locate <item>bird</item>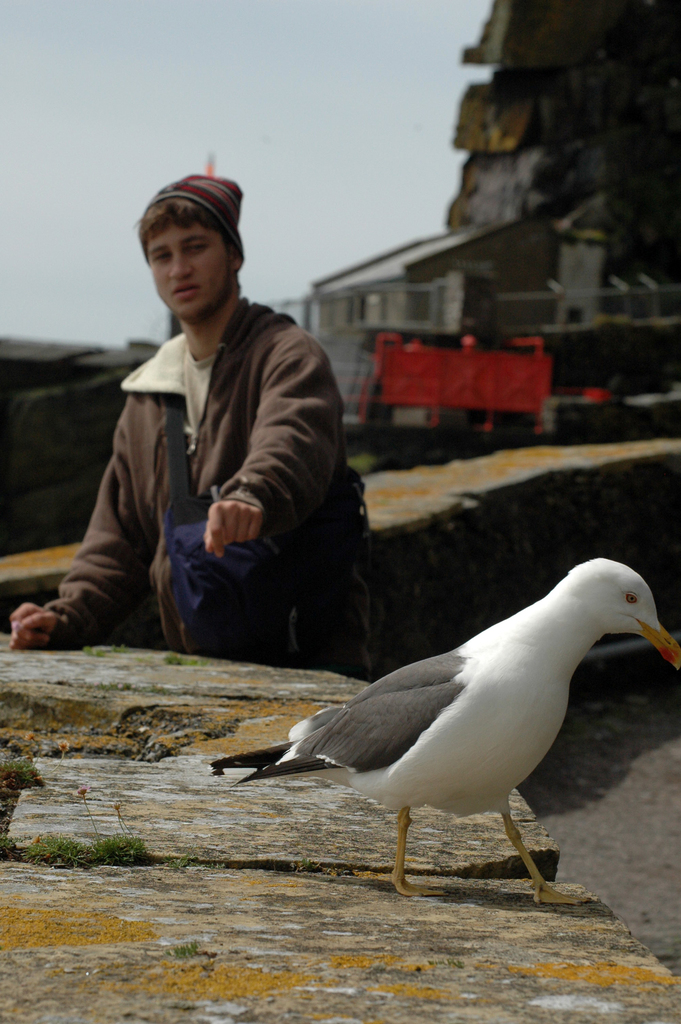
[x1=199, y1=579, x2=680, y2=911]
